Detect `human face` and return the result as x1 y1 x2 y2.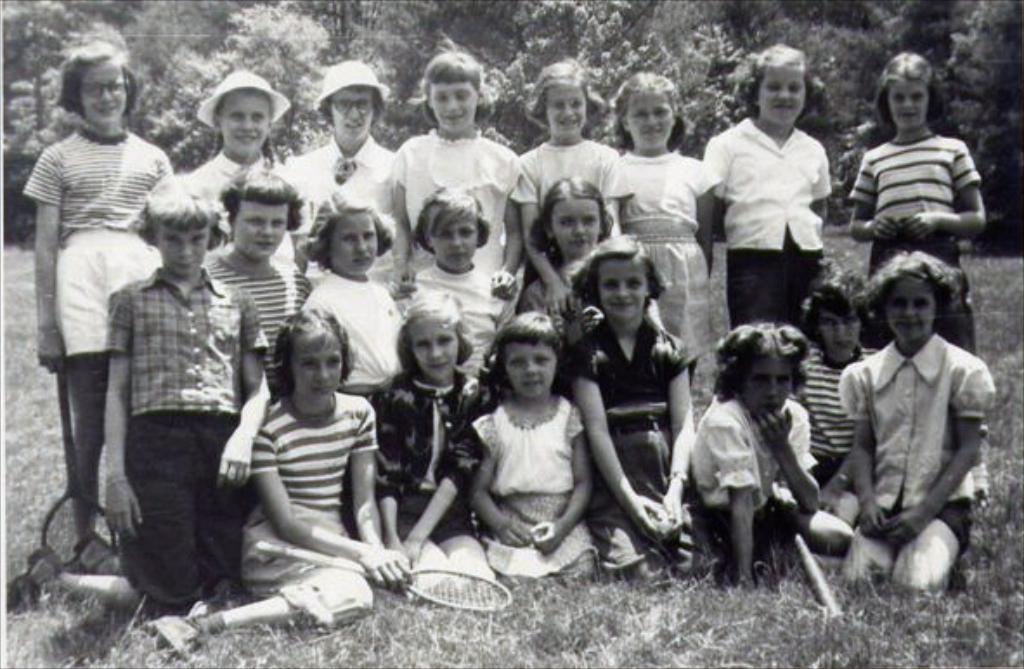
433 76 482 125.
